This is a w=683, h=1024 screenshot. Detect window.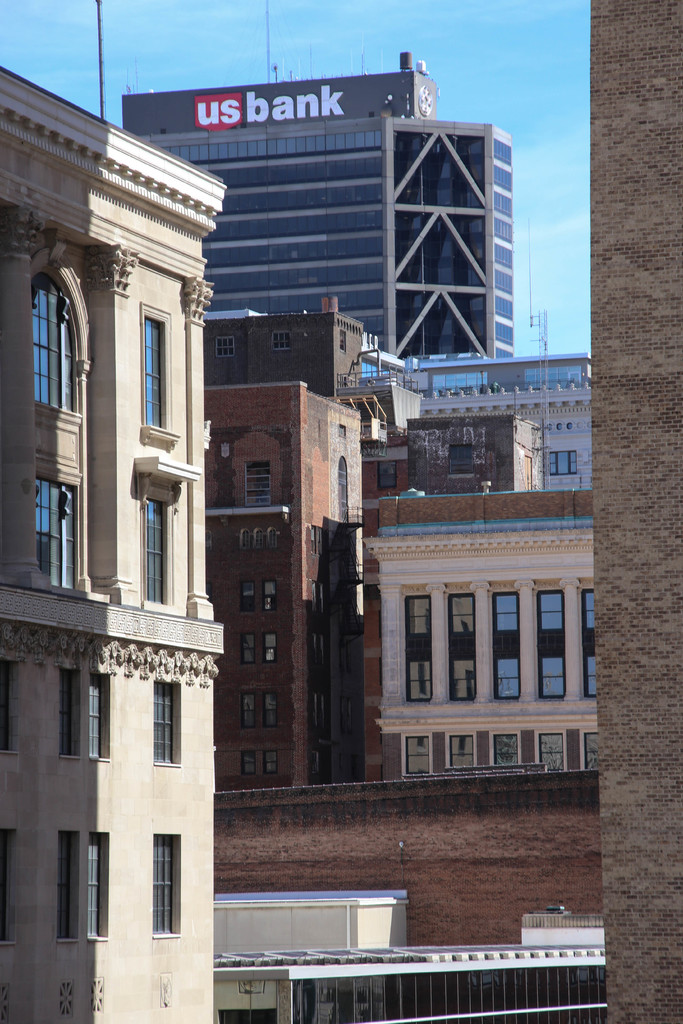
l=62, t=822, r=80, b=938.
